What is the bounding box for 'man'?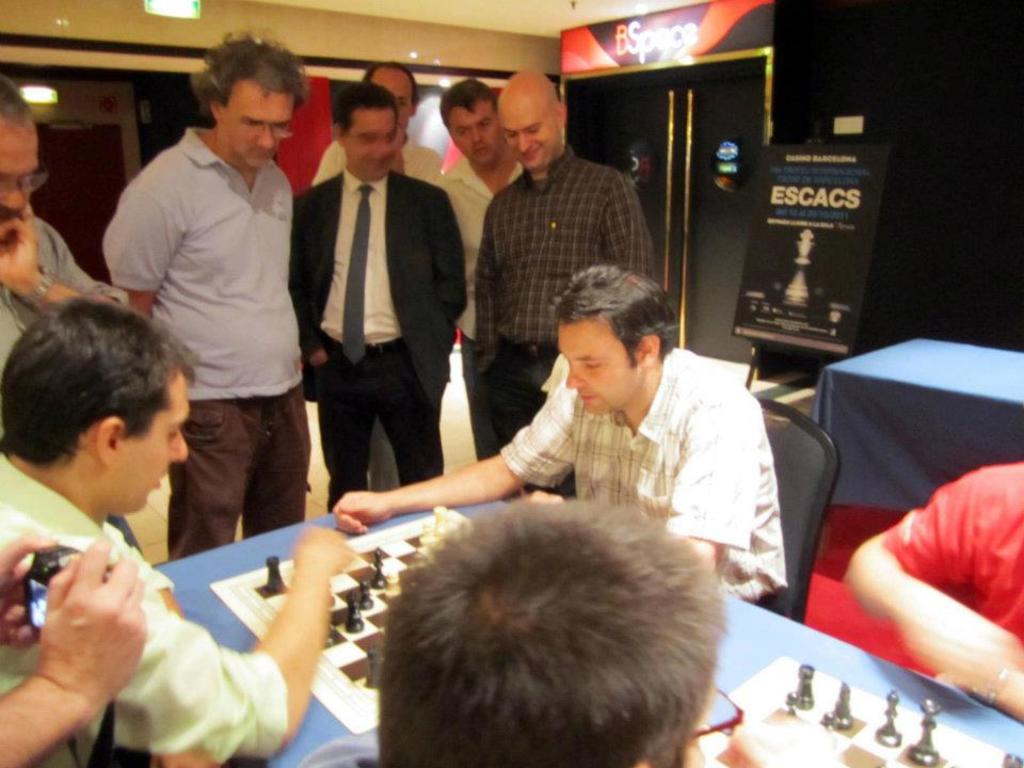
[462, 68, 666, 453].
